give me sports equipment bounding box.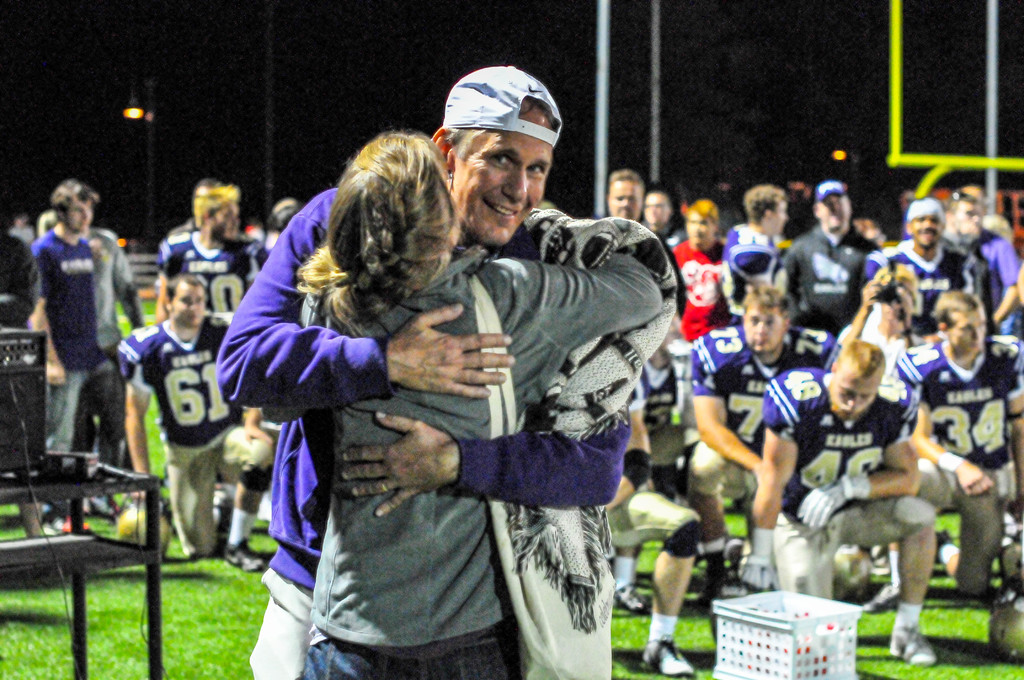
(220, 543, 266, 568).
